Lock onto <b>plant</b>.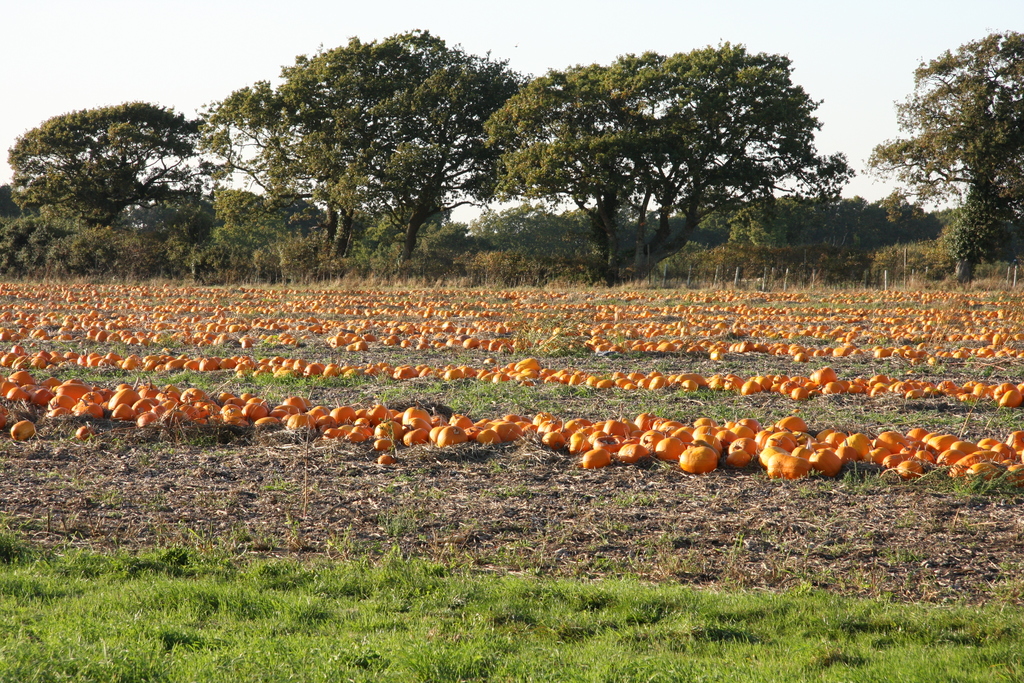
Locked: pyautogui.locateOnScreen(56, 206, 141, 284).
